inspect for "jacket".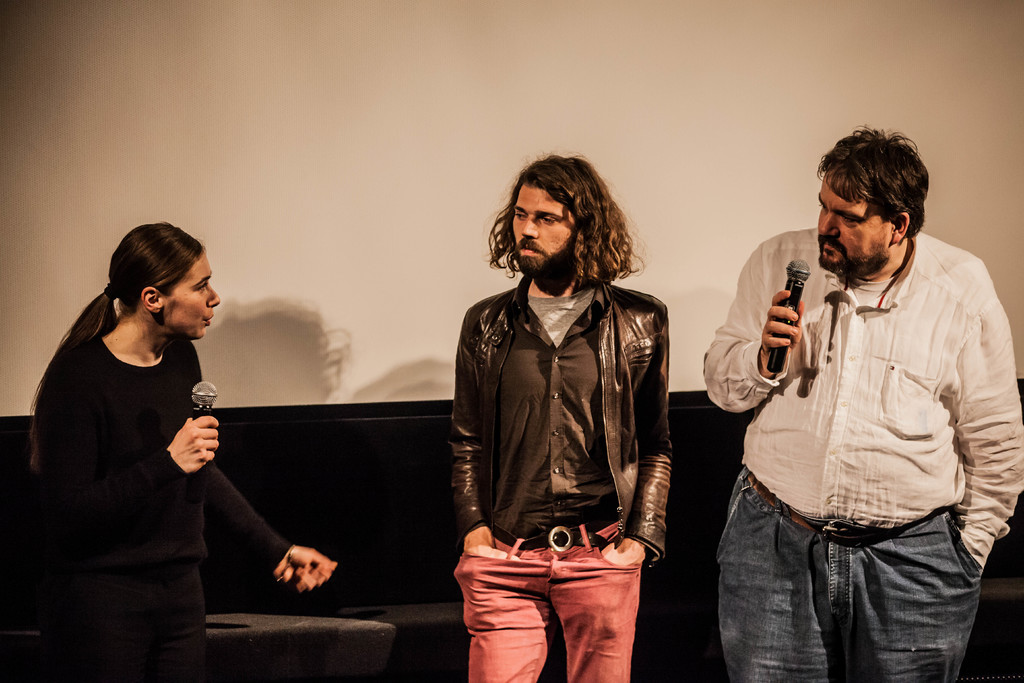
Inspection: bbox(452, 241, 673, 535).
